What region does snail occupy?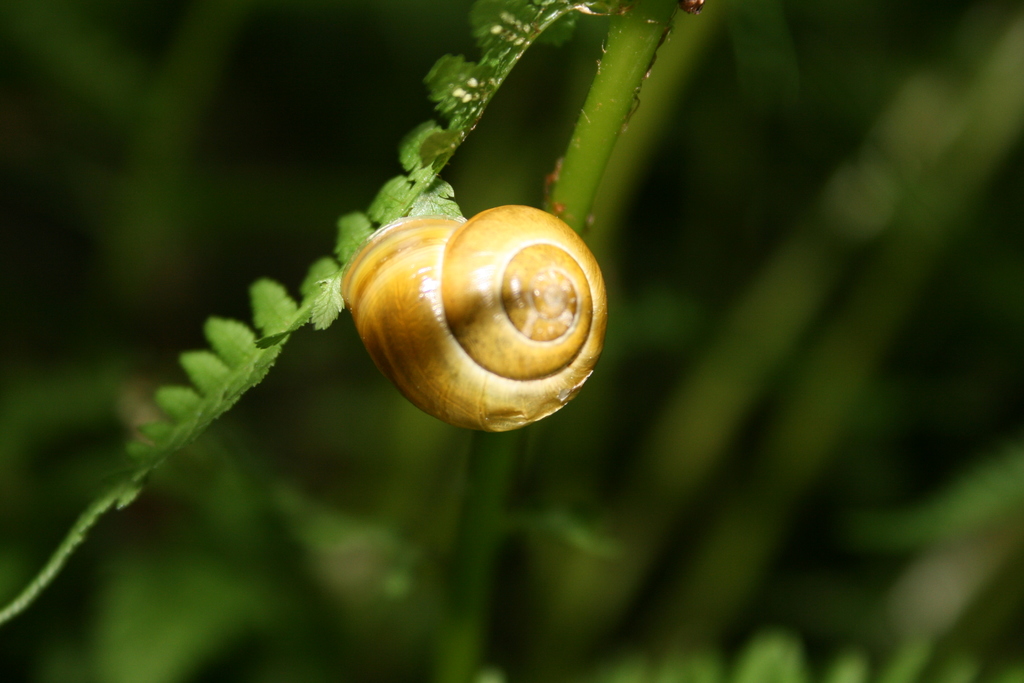
<bbox>330, 188, 618, 440</bbox>.
